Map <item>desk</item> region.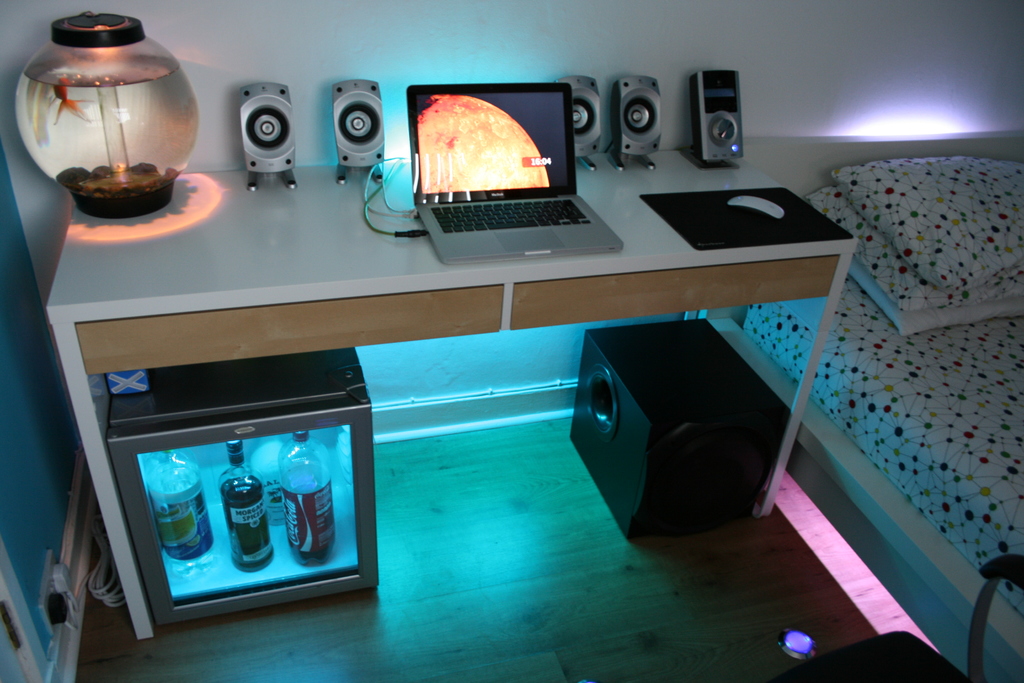
Mapped to bbox=(17, 138, 860, 641).
